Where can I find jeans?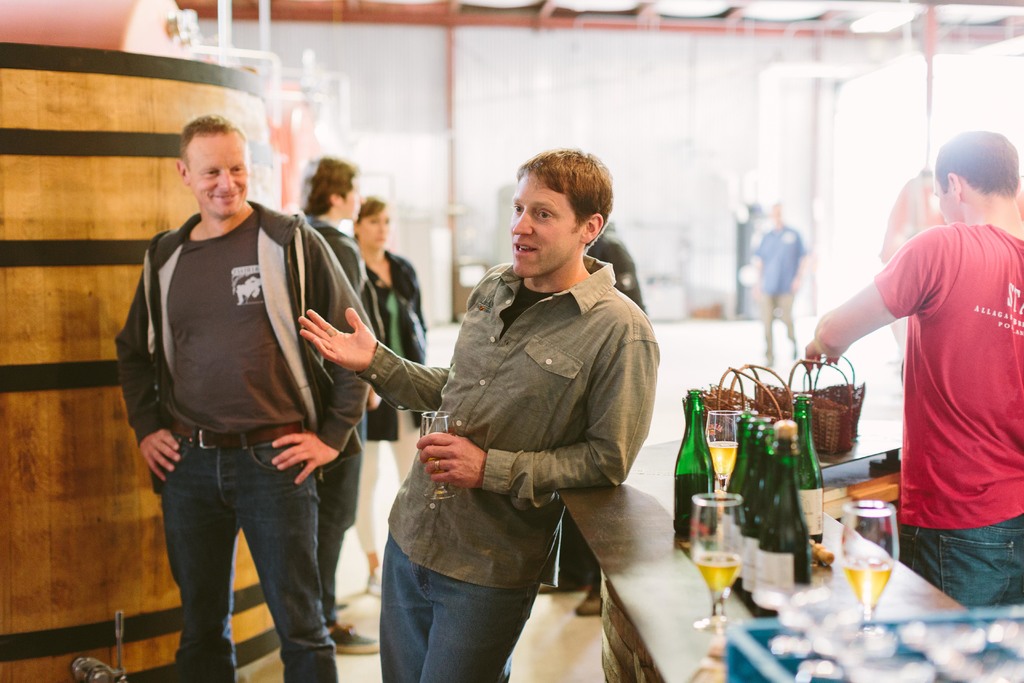
You can find it at bbox(897, 508, 1023, 609).
